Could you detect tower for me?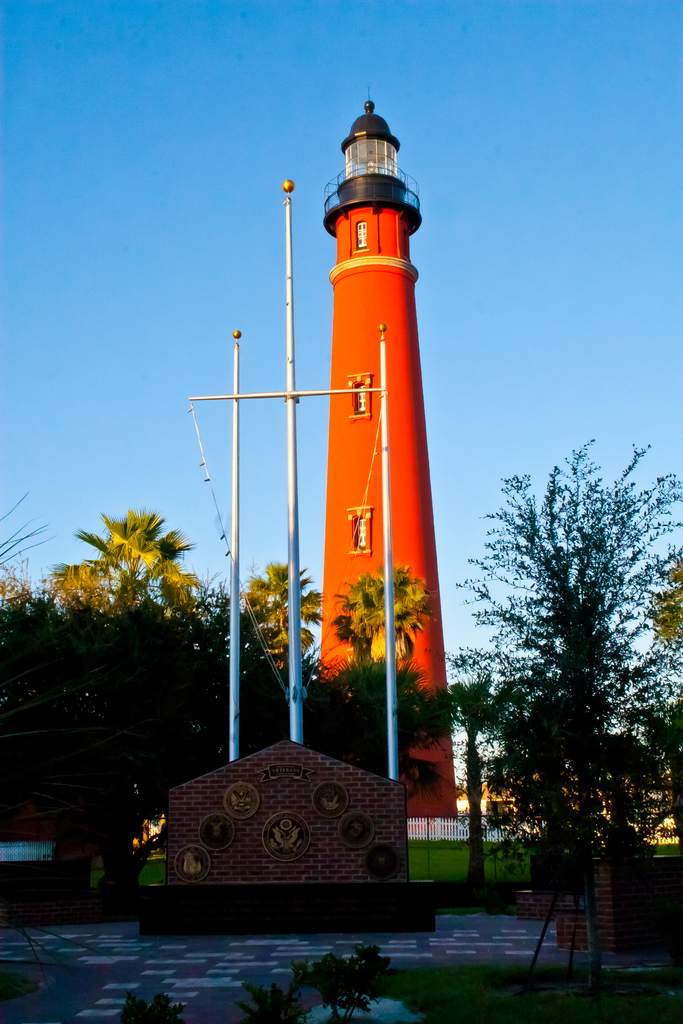
Detection result: 305:113:447:658.
